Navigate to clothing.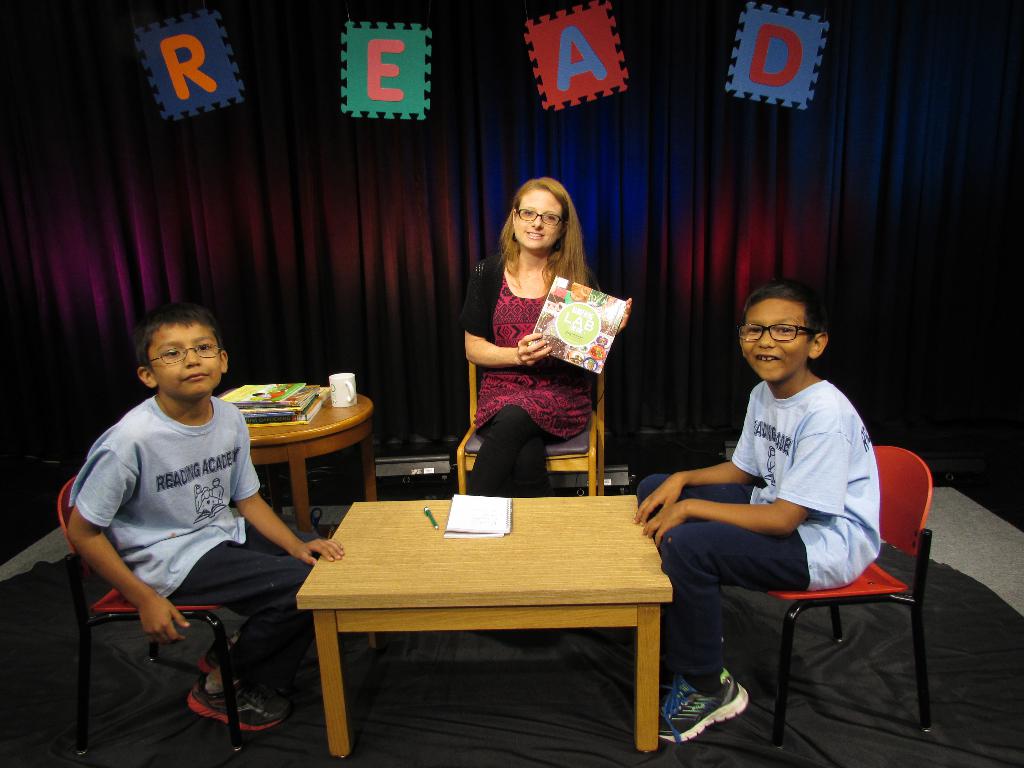
Navigation target: 67,393,310,684.
